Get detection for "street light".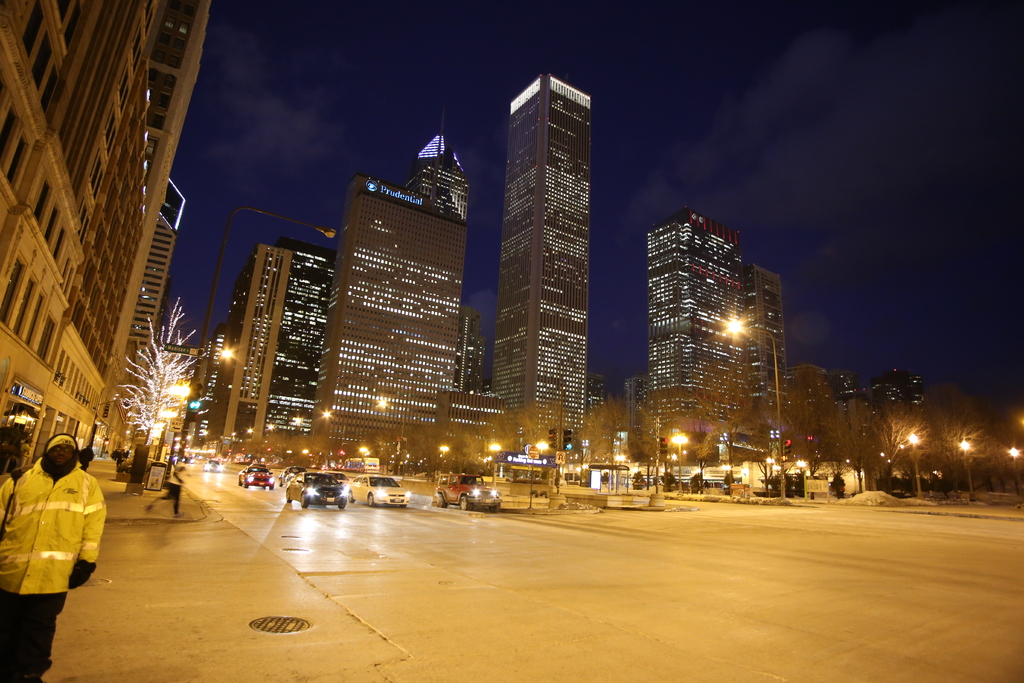
Detection: (764, 454, 775, 479).
